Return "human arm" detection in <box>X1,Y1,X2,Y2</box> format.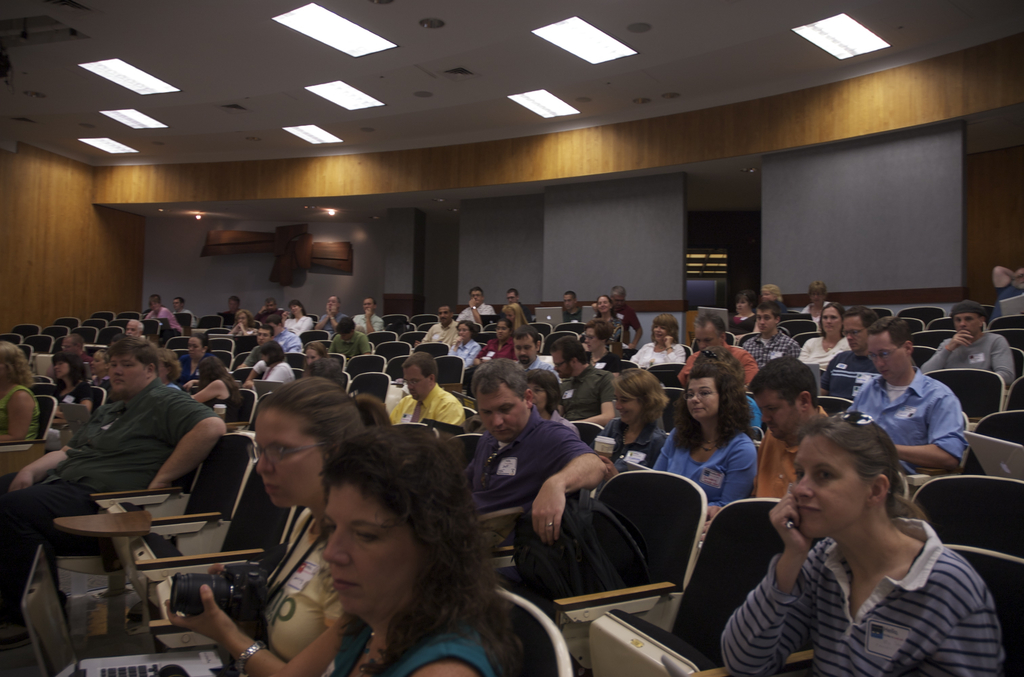
<box>740,343,763,388</box>.
